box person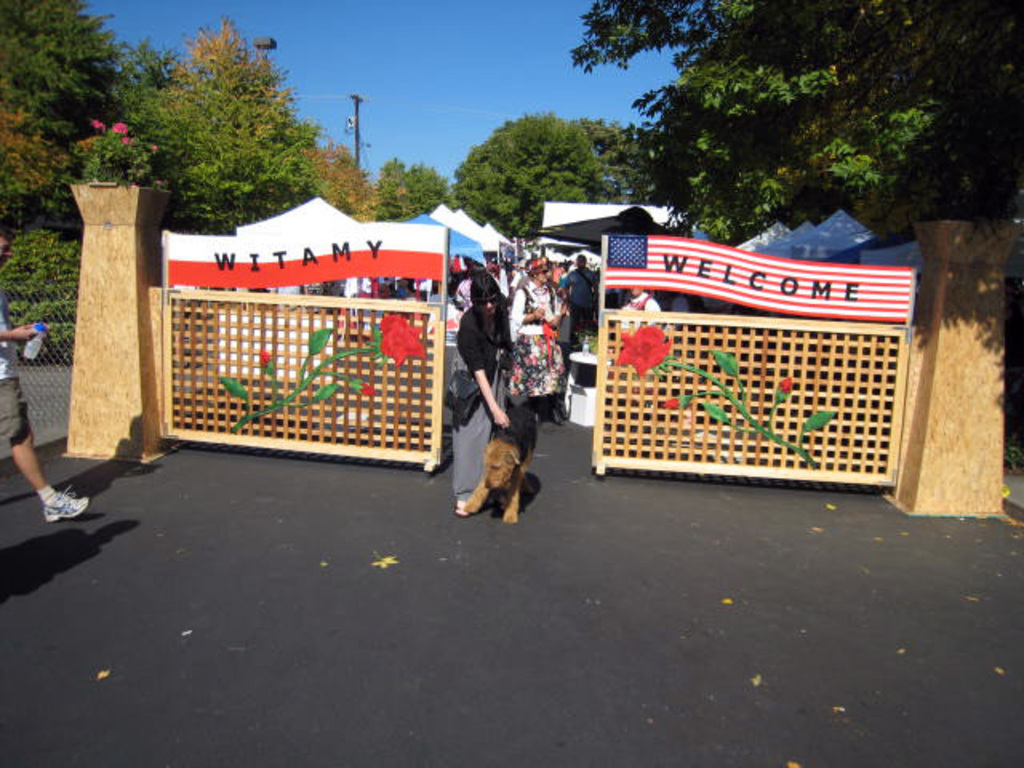
BBox(504, 250, 568, 426)
